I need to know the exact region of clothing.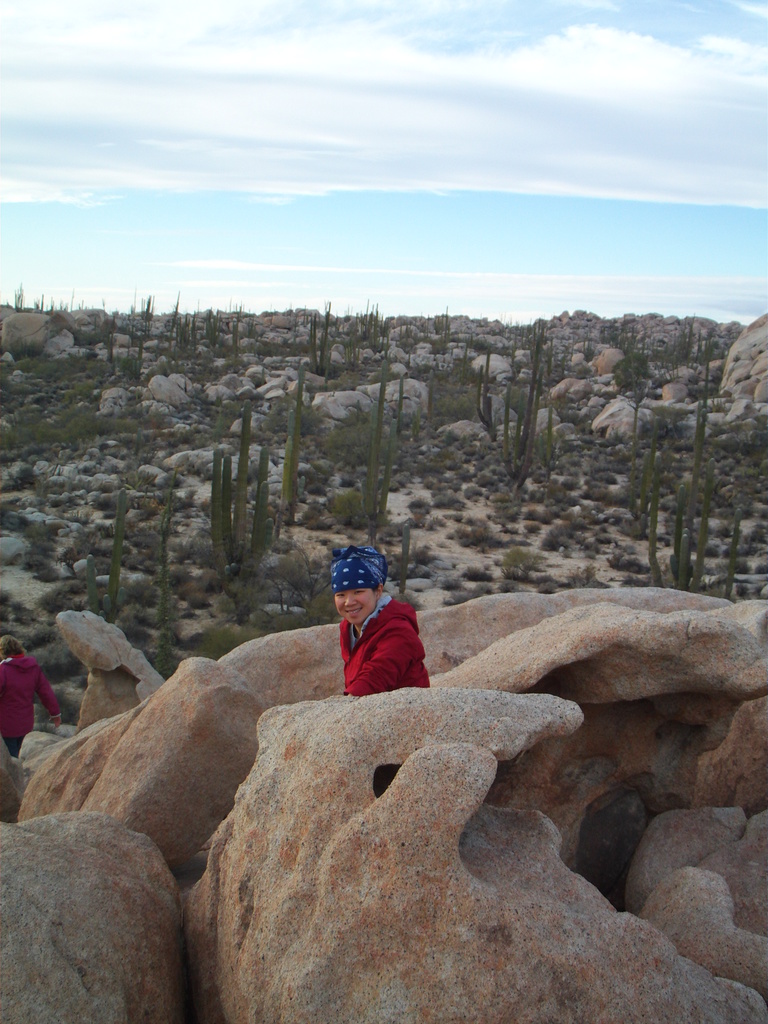
Region: BBox(0, 652, 64, 753).
